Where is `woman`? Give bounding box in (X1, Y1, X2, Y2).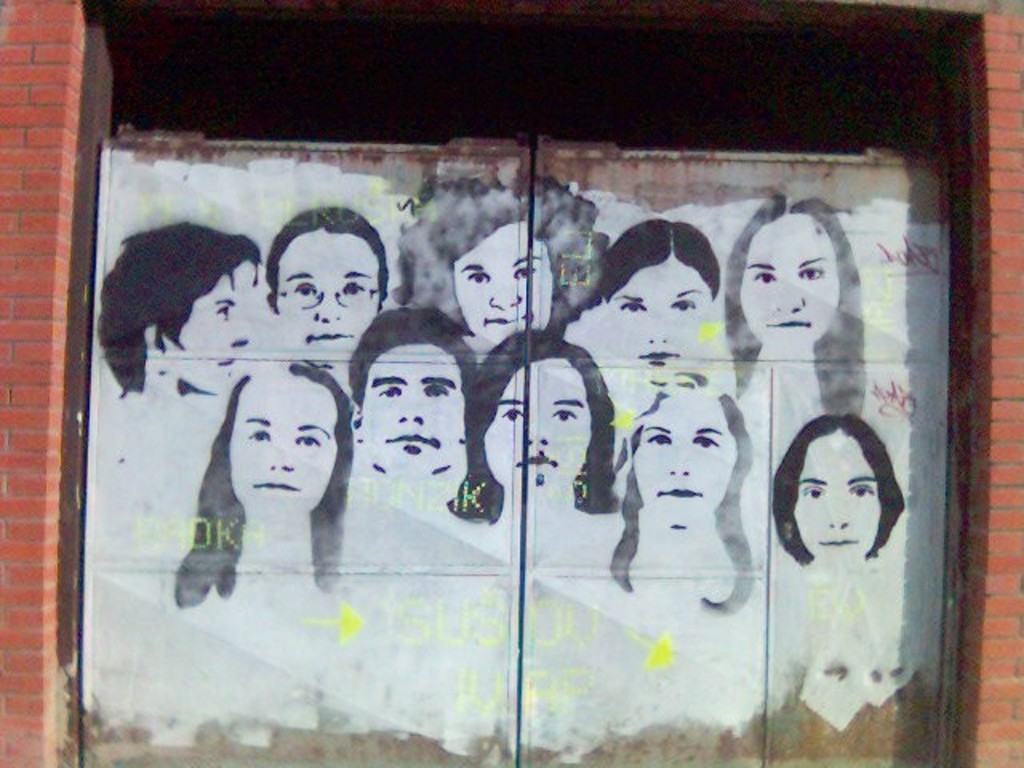
(264, 203, 392, 365).
